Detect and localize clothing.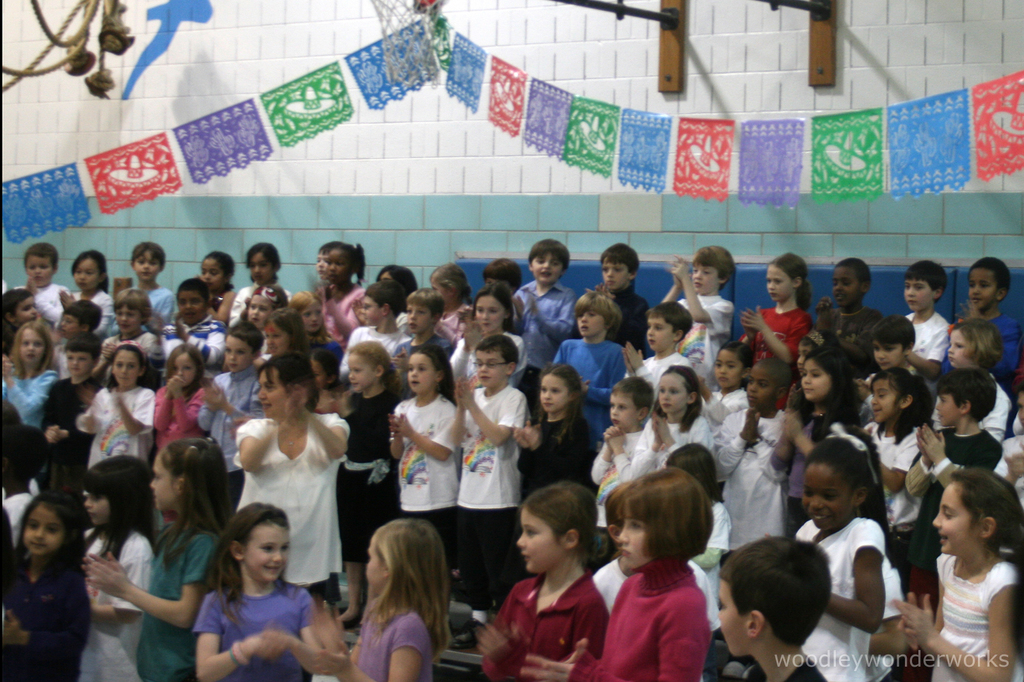
Localized at [106,332,156,366].
